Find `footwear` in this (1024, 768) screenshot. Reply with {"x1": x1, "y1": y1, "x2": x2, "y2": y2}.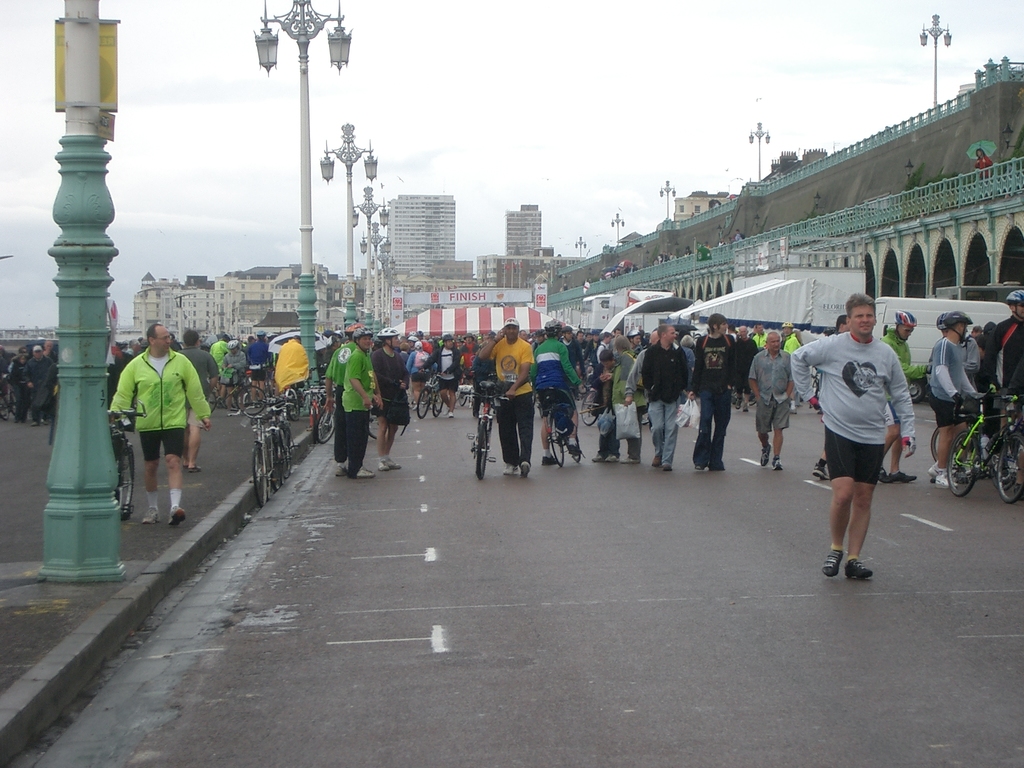
{"x1": 377, "y1": 460, "x2": 402, "y2": 474}.
